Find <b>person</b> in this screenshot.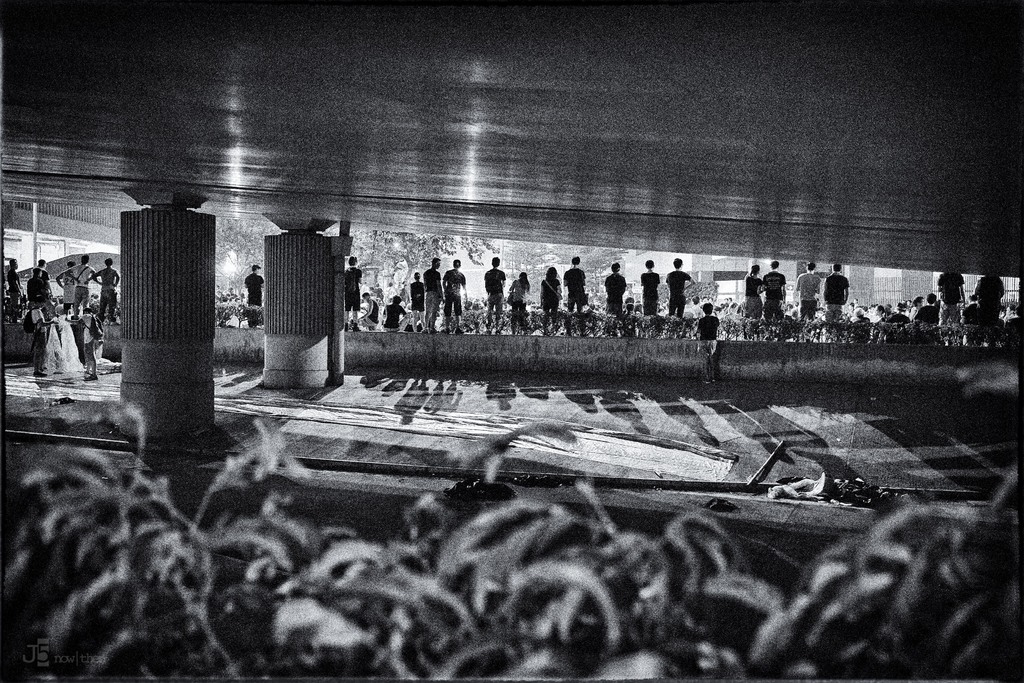
The bounding box for <b>person</b> is rect(796, 261, 818, 325).
